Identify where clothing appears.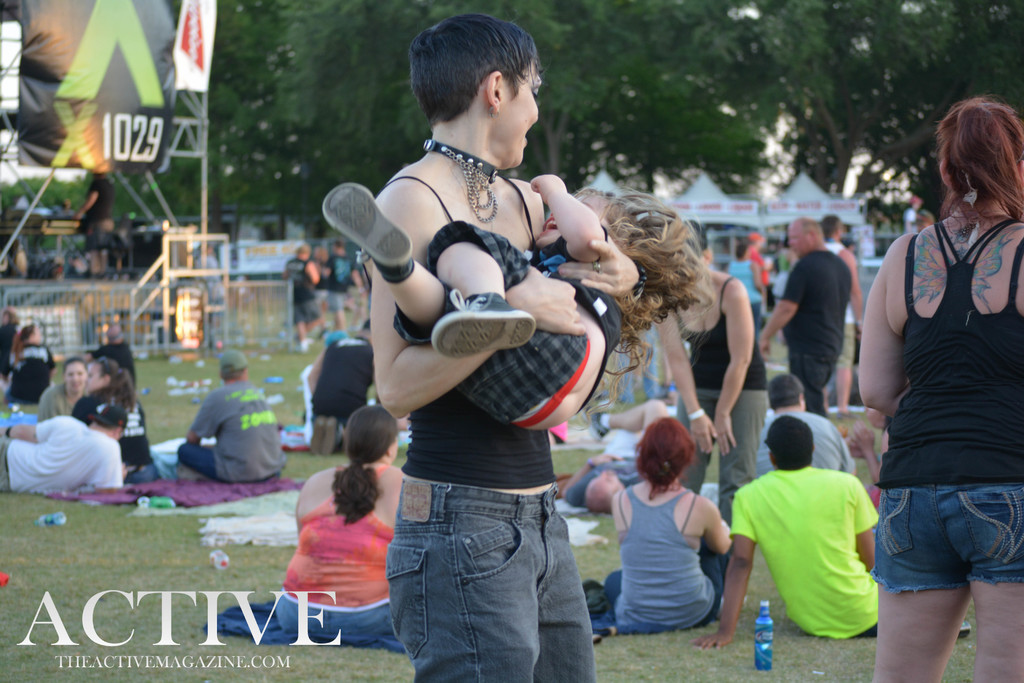
Appears at 566/425/645/499.
